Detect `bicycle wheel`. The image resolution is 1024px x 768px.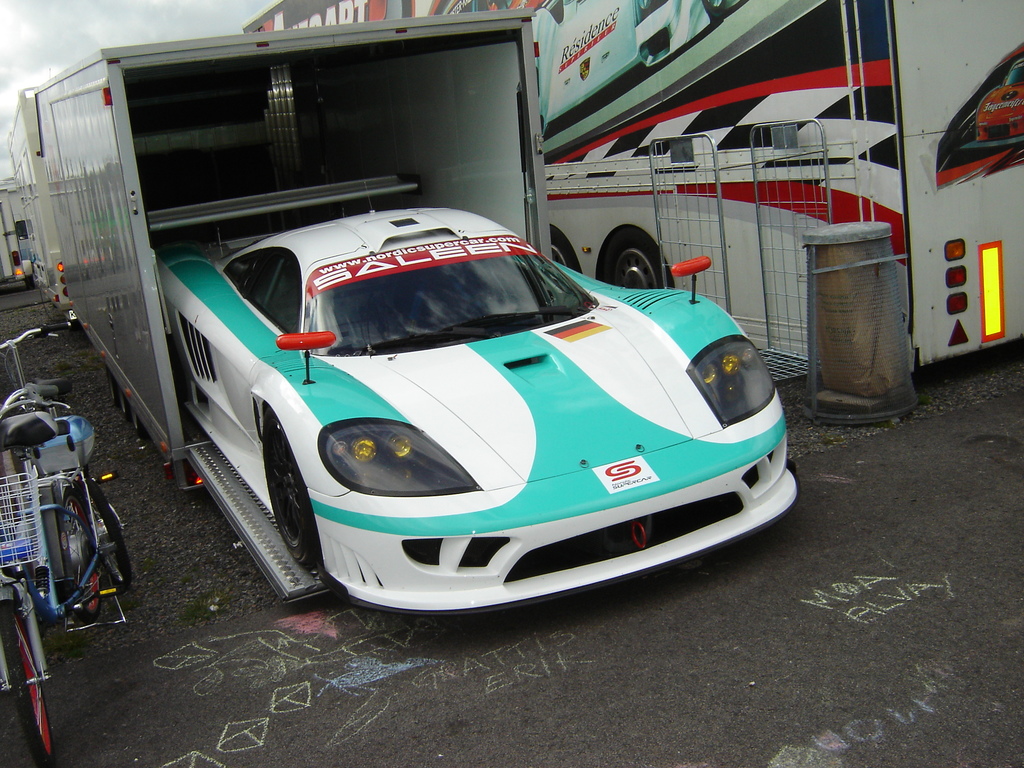
bbox(73, 474, 132, 589).
